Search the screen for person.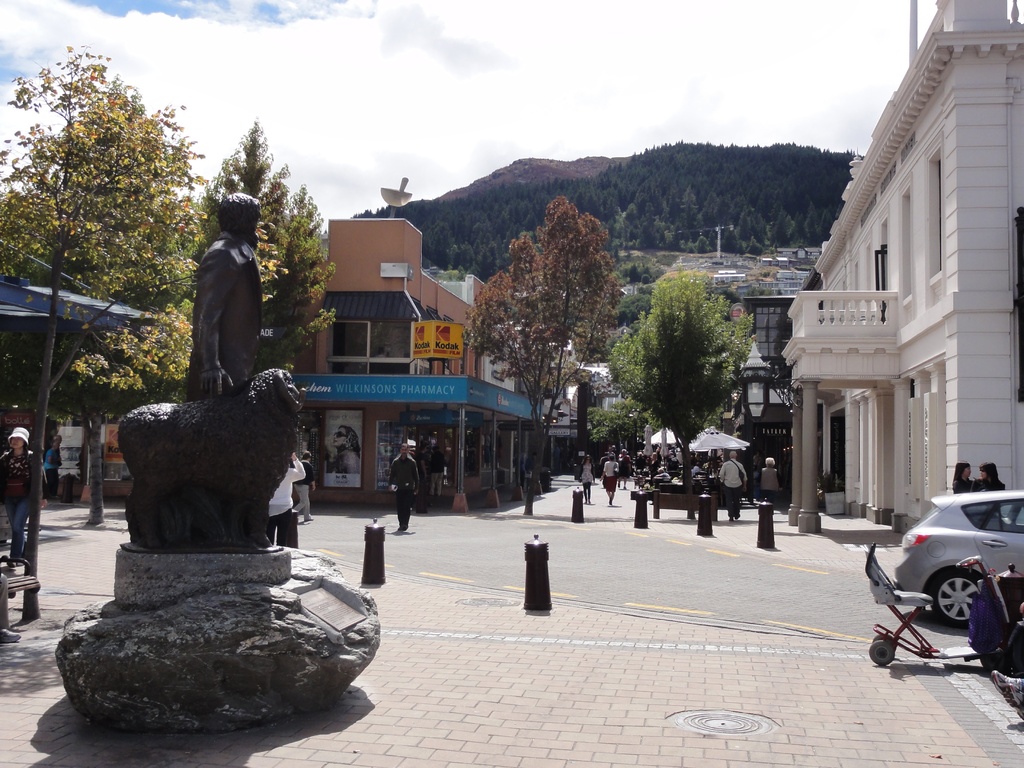
Found at {"left": 188, "top": 191, "right": 260, "bottom": 399}.
